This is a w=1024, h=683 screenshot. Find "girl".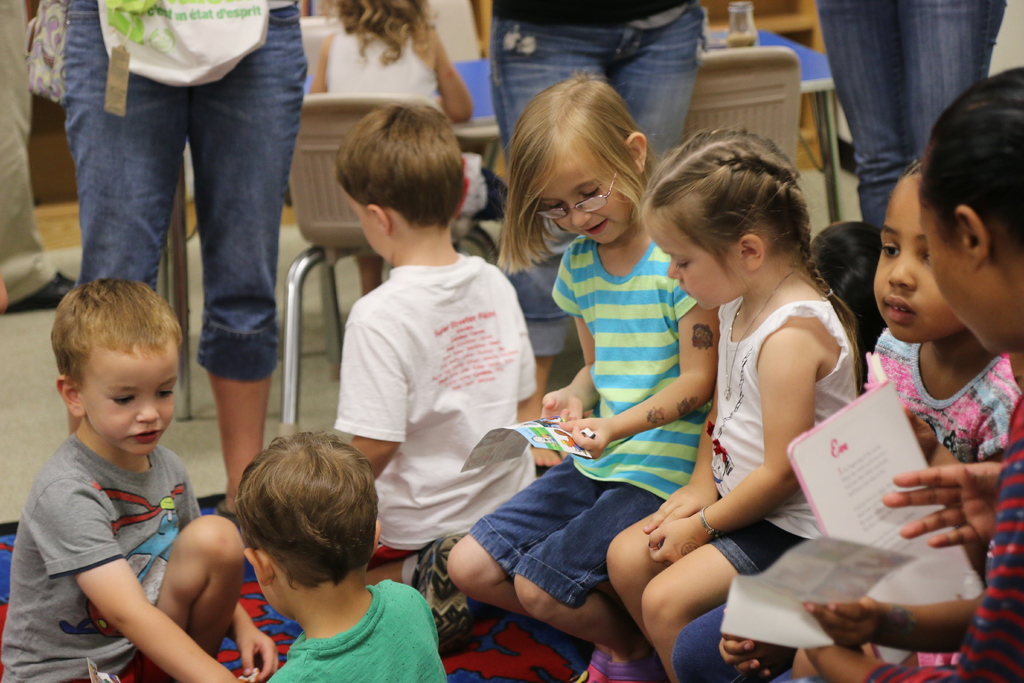
Bounding box: crop(446, 68, 719, 682).
